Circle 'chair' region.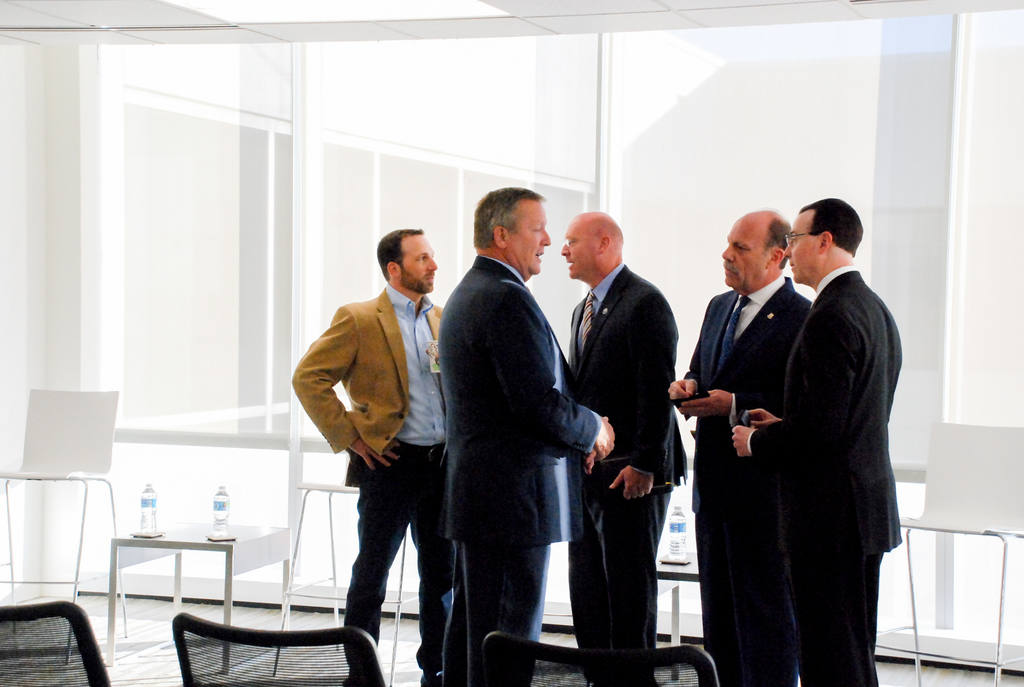
Region: bbox=(7, 400, 120, 639).
